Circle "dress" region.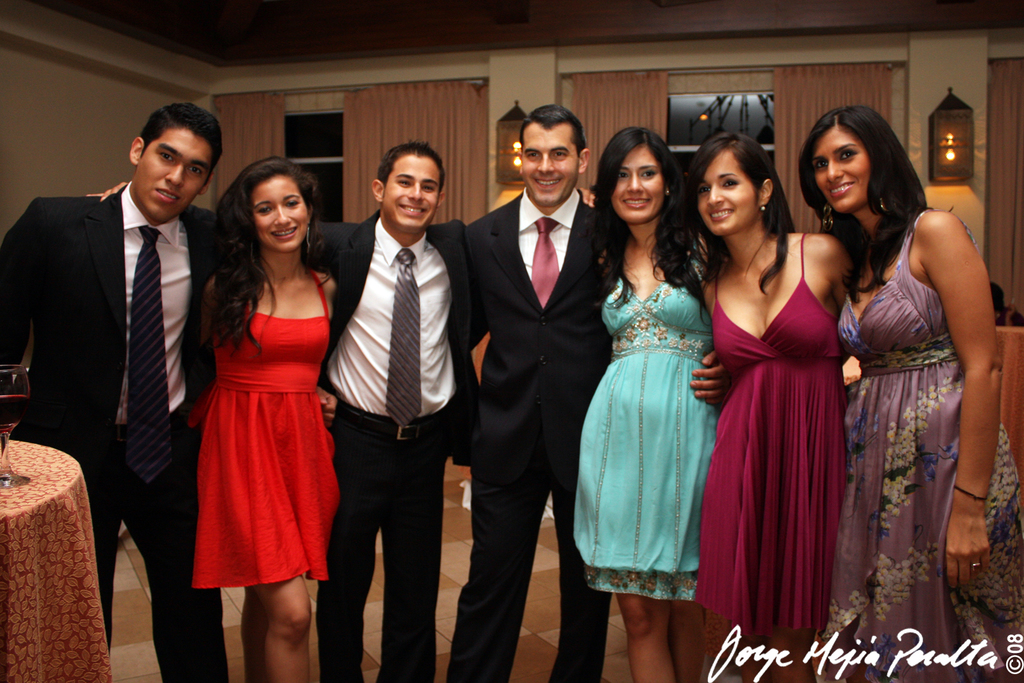
Region: 188 266 339 591.
